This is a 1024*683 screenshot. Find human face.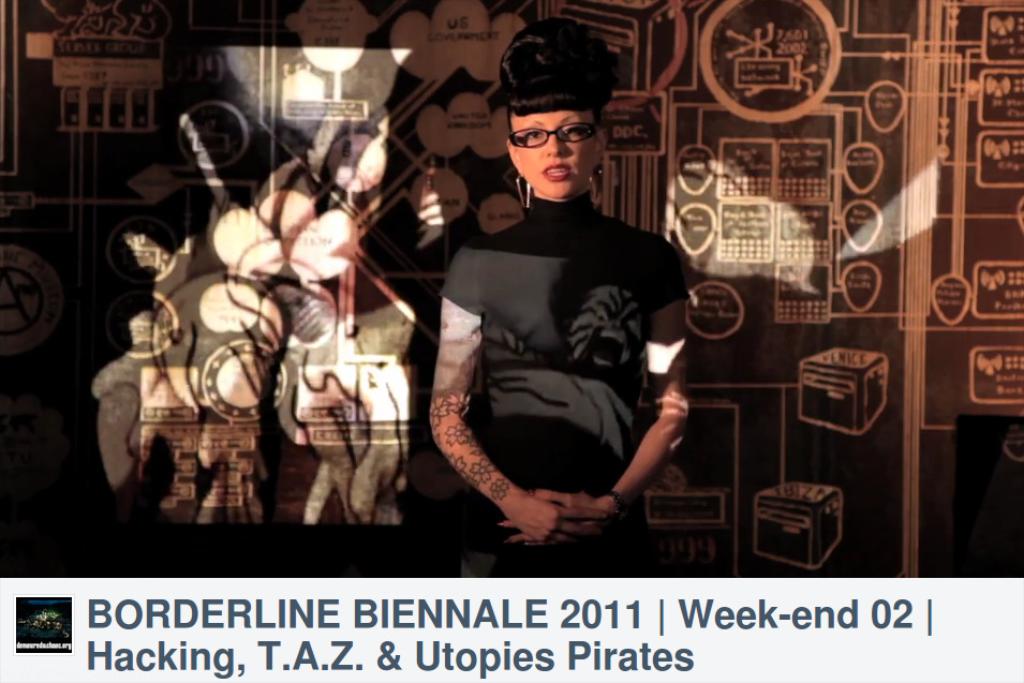
Bounding box: <region>516, 104, 598, 196</region>.
